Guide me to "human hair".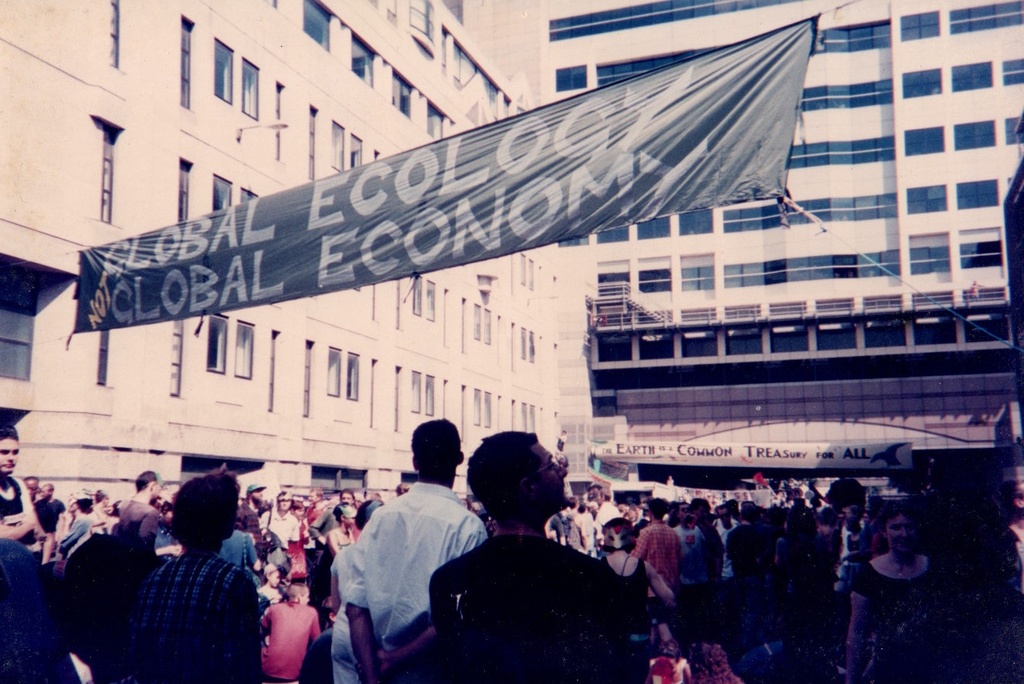
Guidance: (681,512,695,530).
